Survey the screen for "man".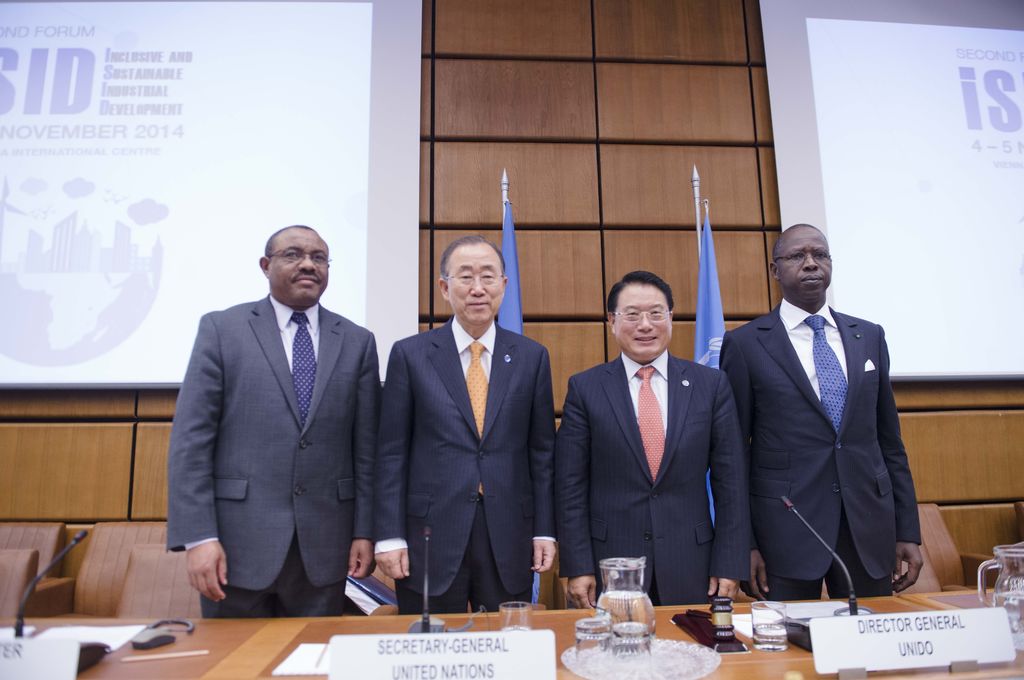
Survey found: <bbox>554, 271, 748, 604</bbox>.
